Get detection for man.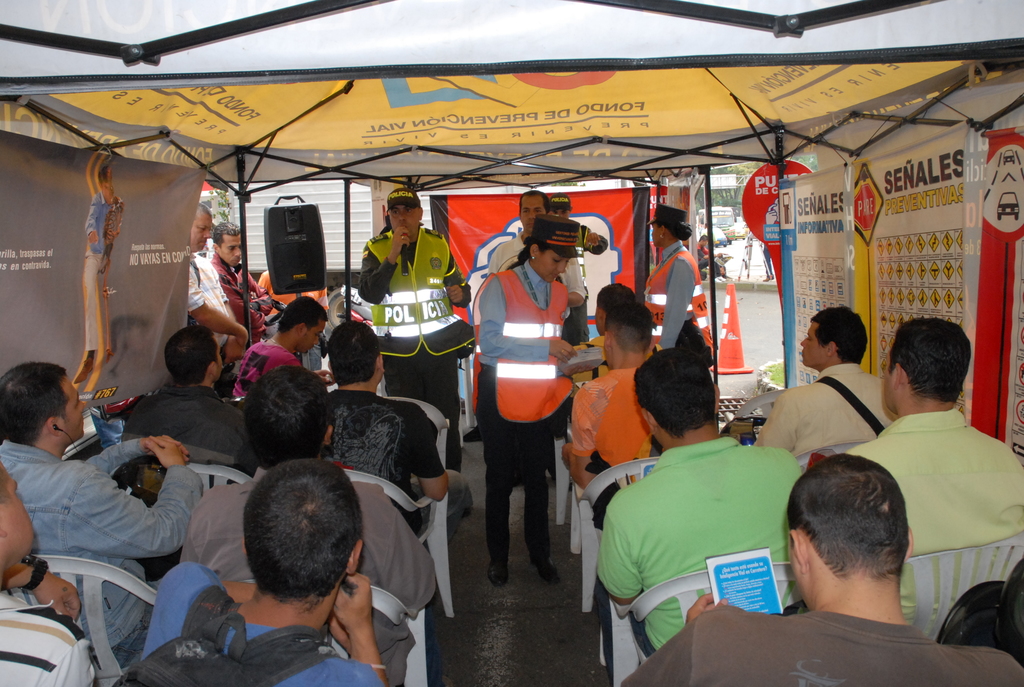
Detection: BBox(548, 194, 612, 345).
